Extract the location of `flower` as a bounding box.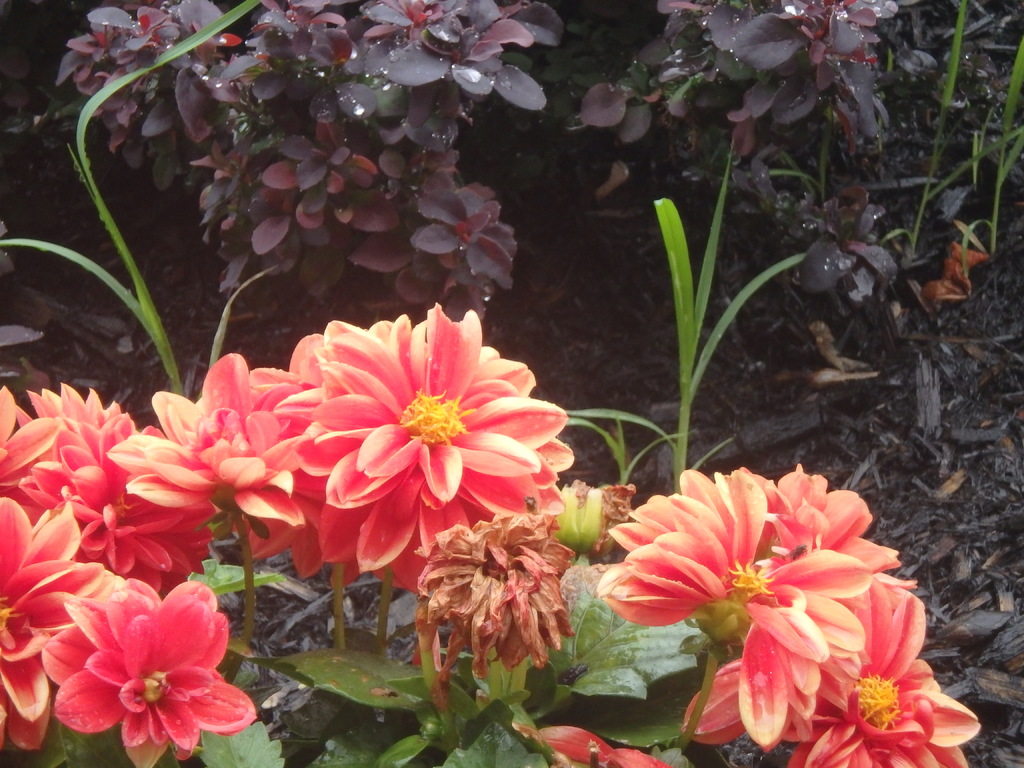
box=[28, 557, 247, 761].
